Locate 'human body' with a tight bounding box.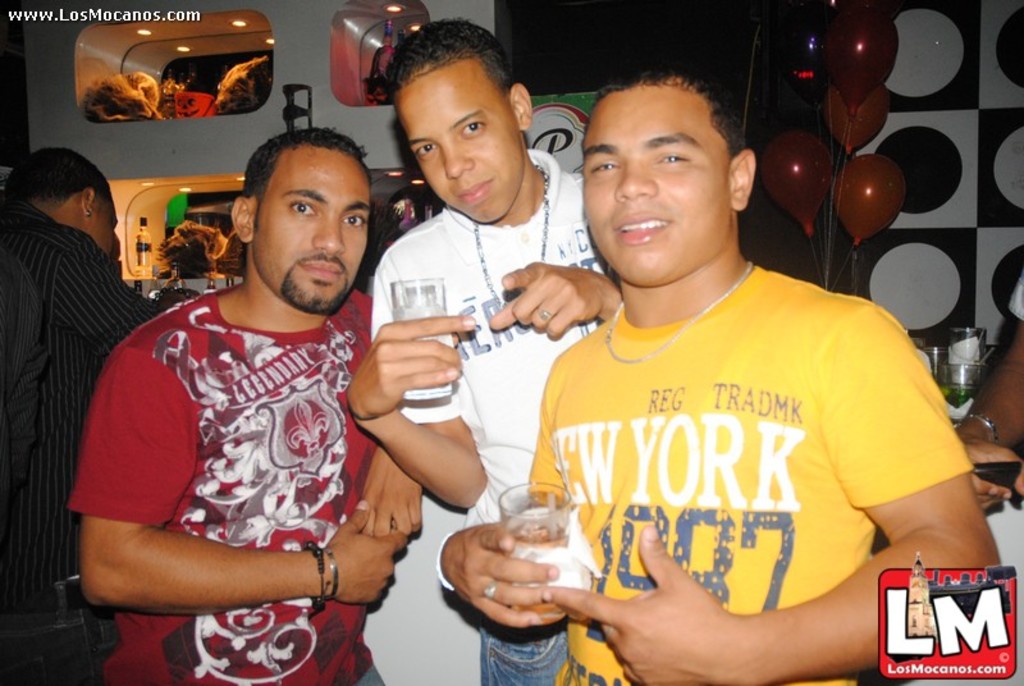
70,125,407,680.
